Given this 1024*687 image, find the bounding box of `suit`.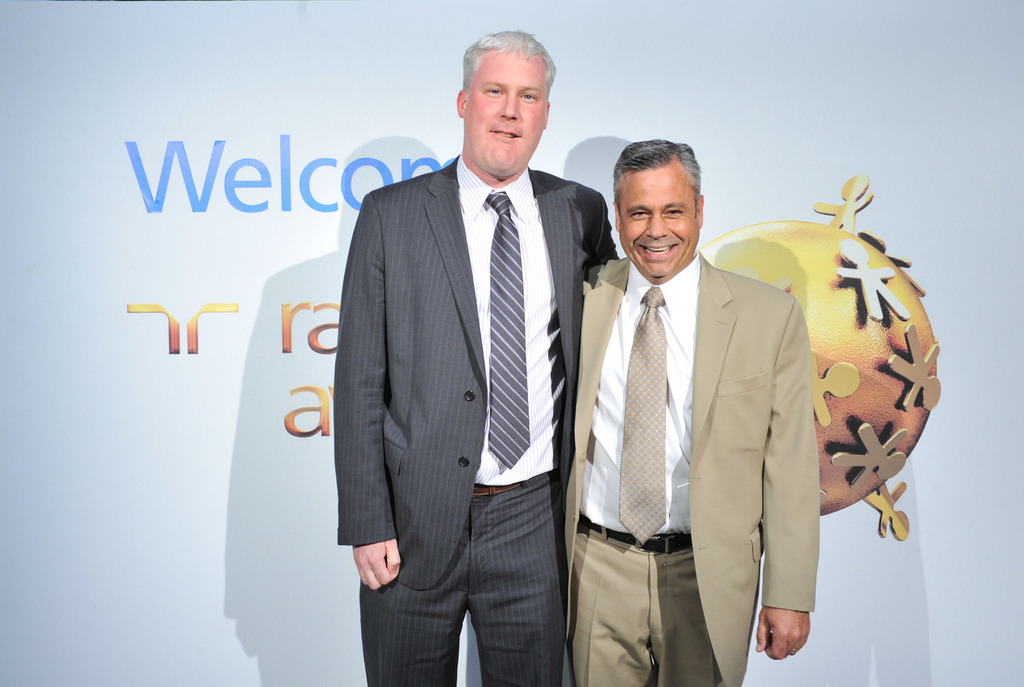
left=333, top=152, right=620, bottom=686.
